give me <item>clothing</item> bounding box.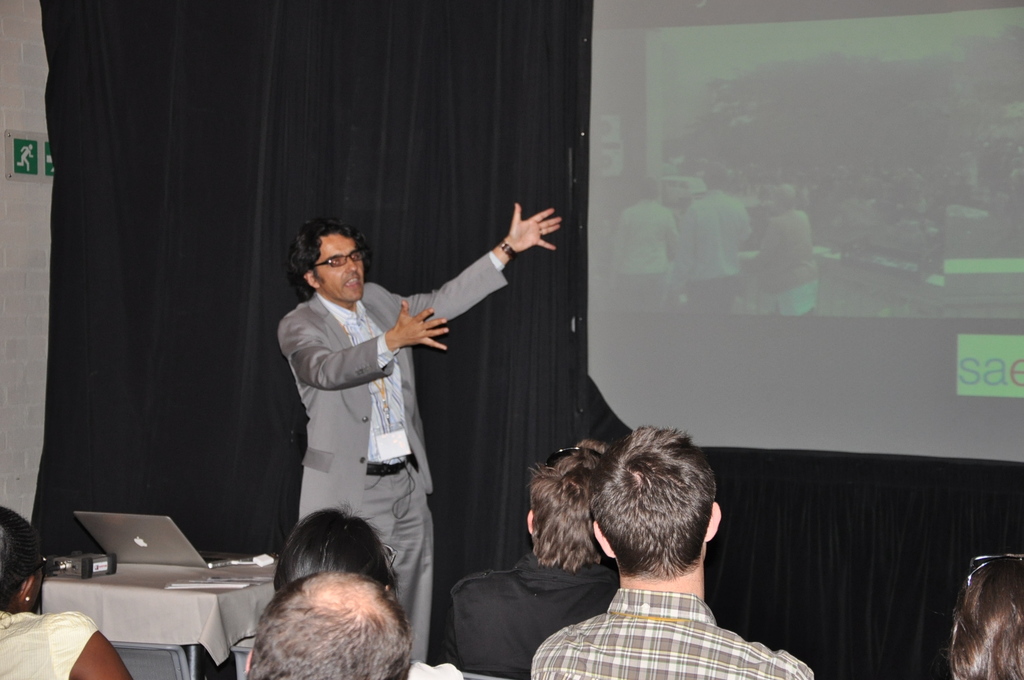
[276, 252, 511, 663].
